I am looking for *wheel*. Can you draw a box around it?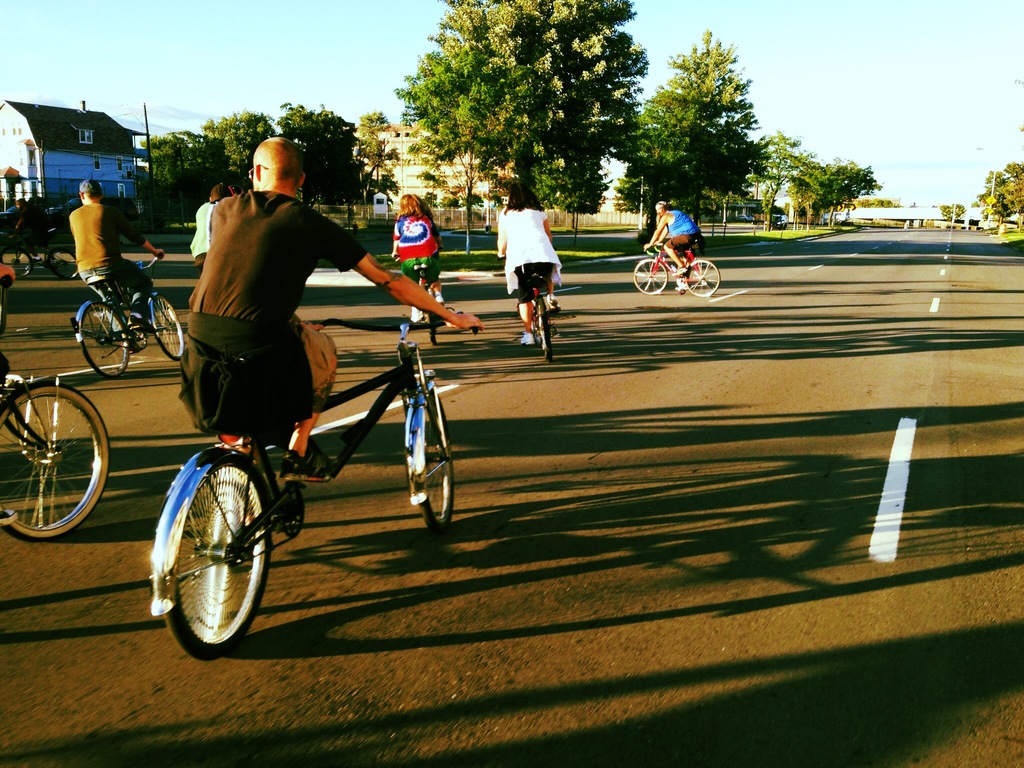
Sure, the bounding box is {"left": 10, "top": 368, "right": 120, "bottom": 552}.
